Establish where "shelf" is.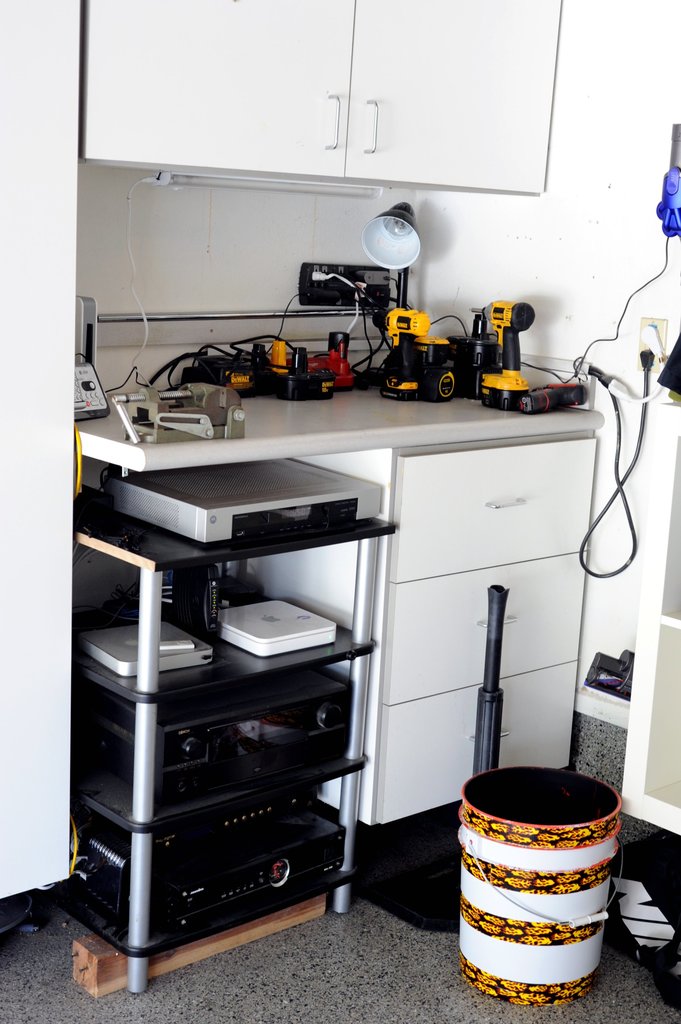
Established at <region>73, 650, 371, 819</region>.
